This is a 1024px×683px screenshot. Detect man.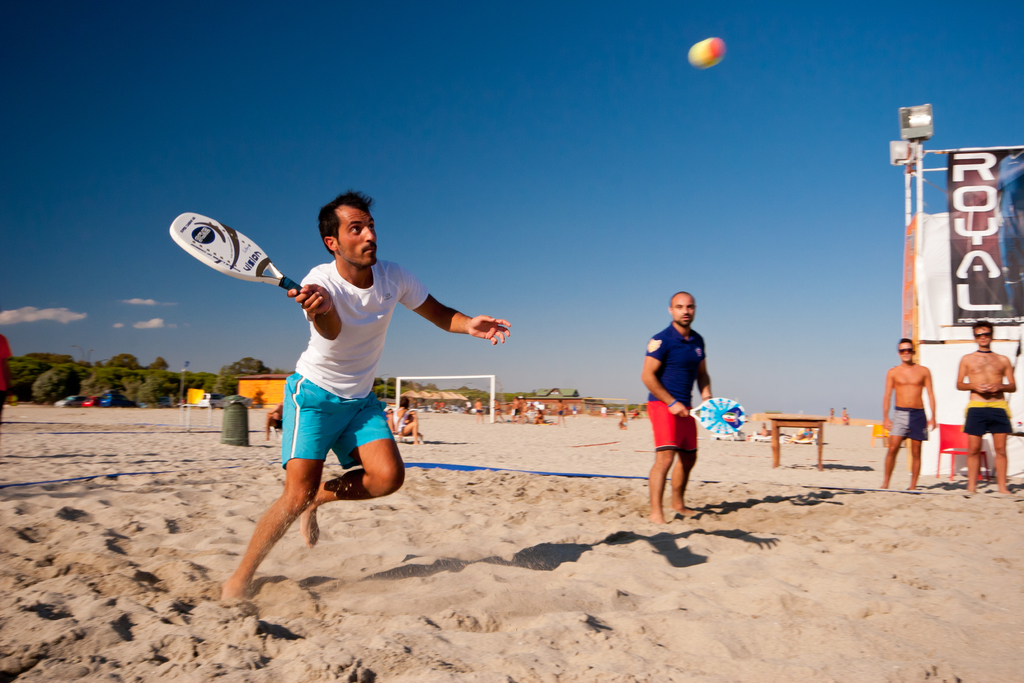
BBox(222, 217, 476, 584).
